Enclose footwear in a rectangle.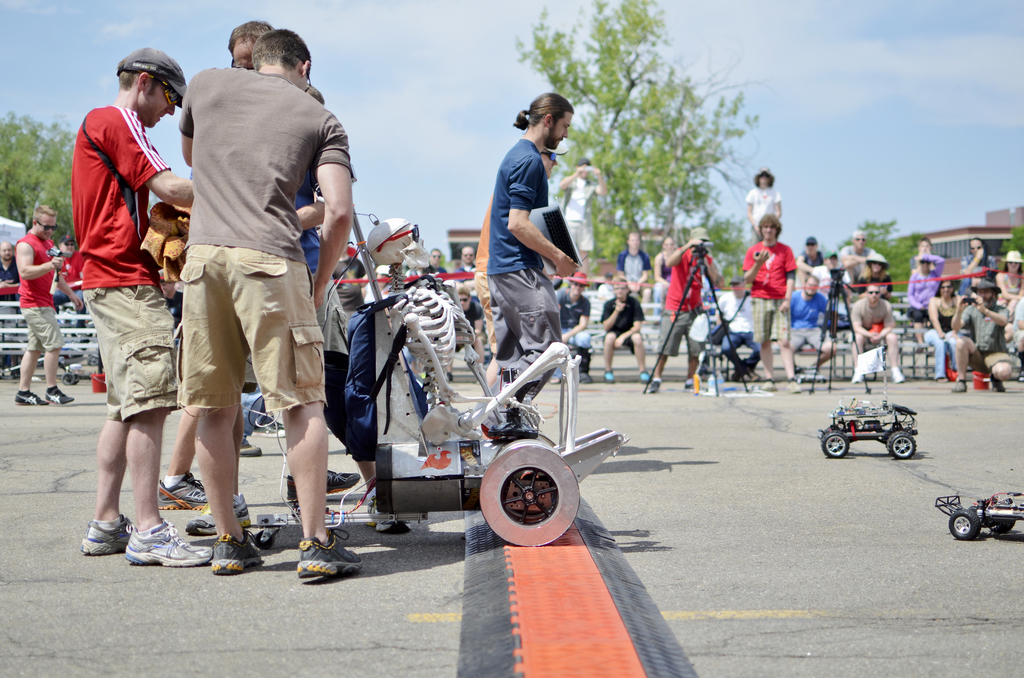
[x1=646, y1=378, x2=659, y2=394].
